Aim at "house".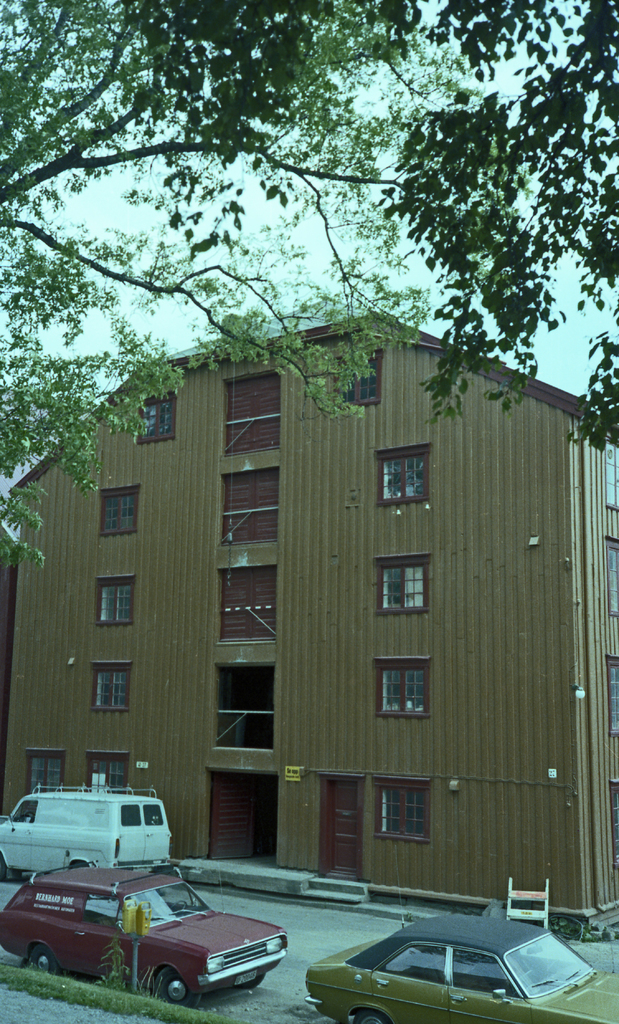
Aimed at bbox=(42, 239, 606, 911).
